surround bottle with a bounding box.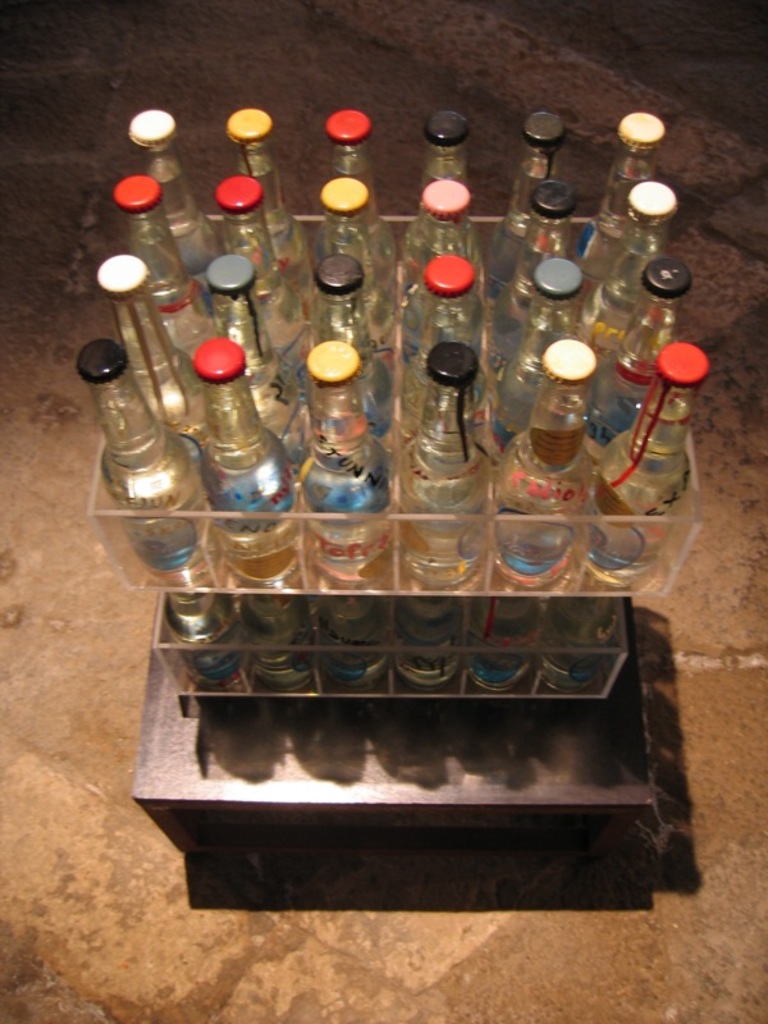
(108, 177, 216, 360).
